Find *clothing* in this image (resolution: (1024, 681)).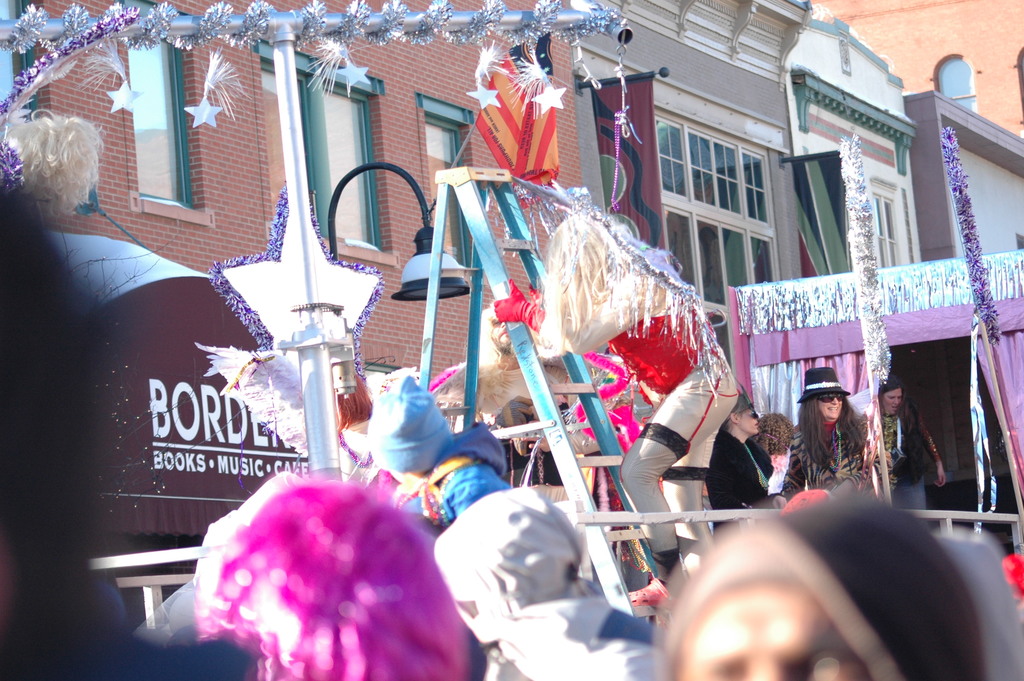
region(780, 407, 872, 485).
